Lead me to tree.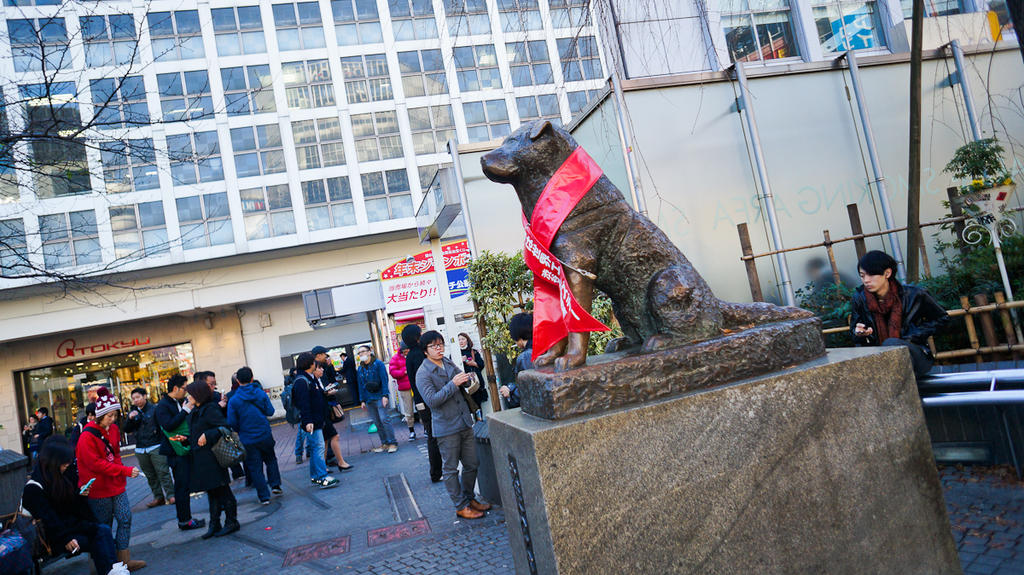
Lead to (949,117,1013,202).
